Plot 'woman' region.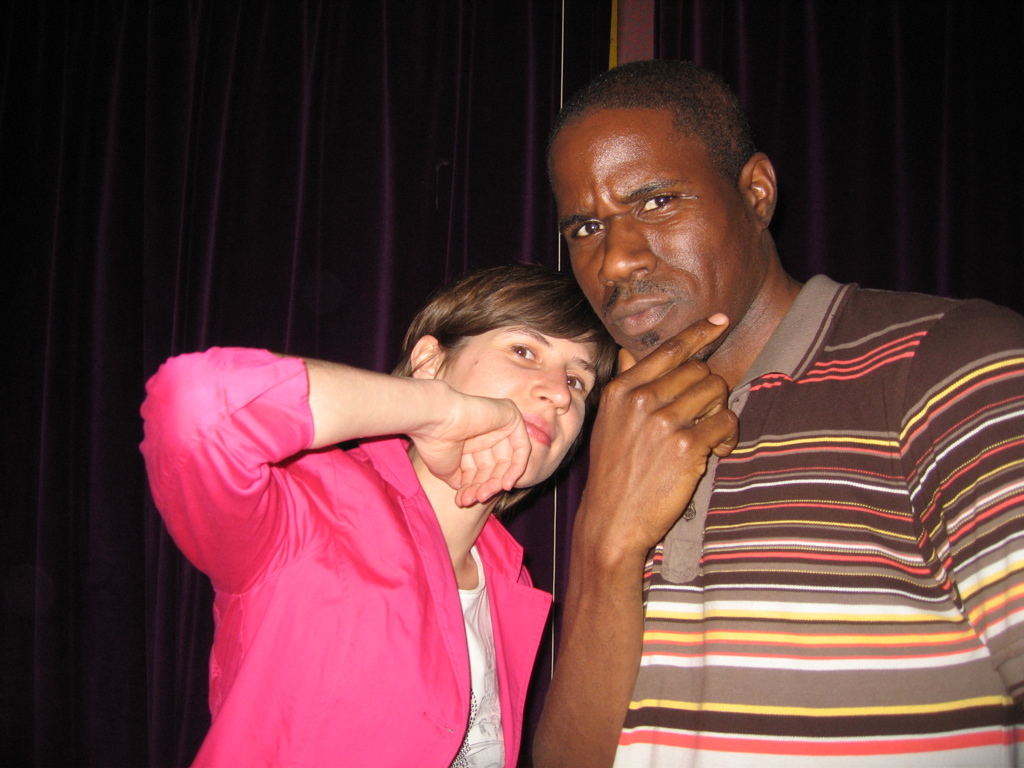
Plotted at <box>155,236,519,767</box>.
